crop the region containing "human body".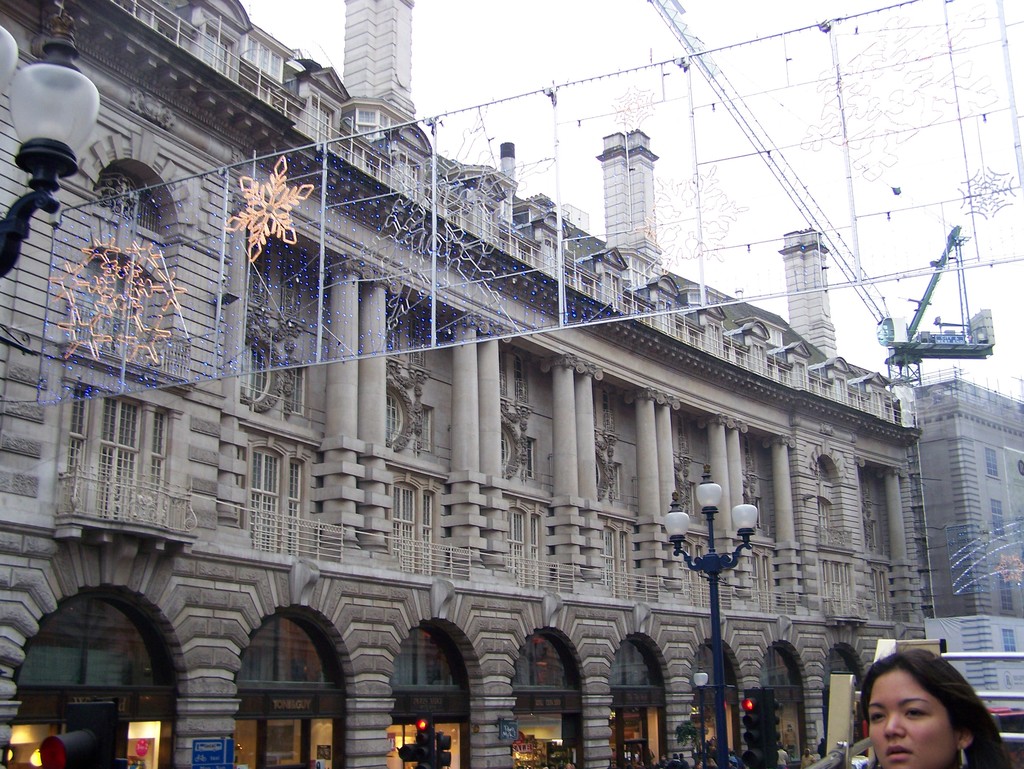
Crop region: 860, 649, 1012, 768.
